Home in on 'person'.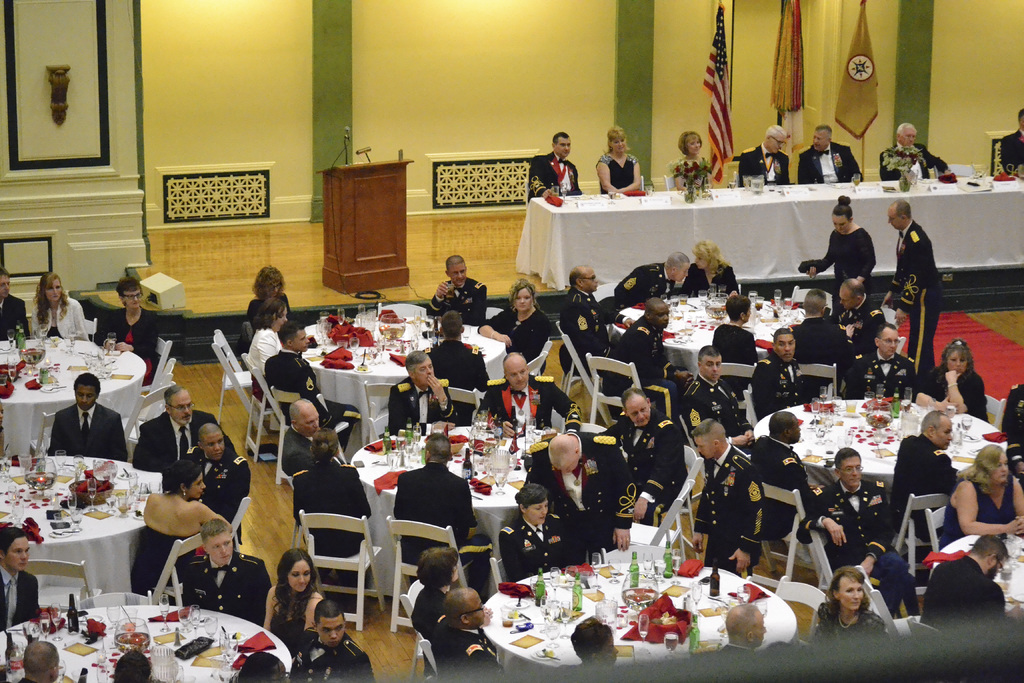
Homed in at region(691, 432, 760, 585).
